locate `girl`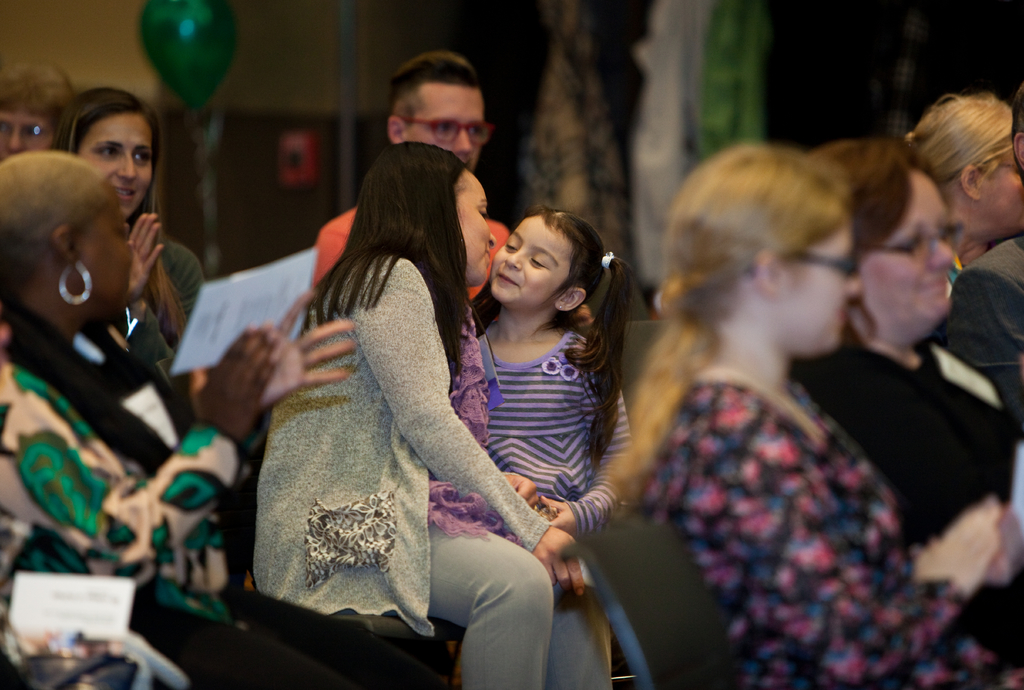
{"left": 468, "top": 208, "right": 648, "bottom": 548}
